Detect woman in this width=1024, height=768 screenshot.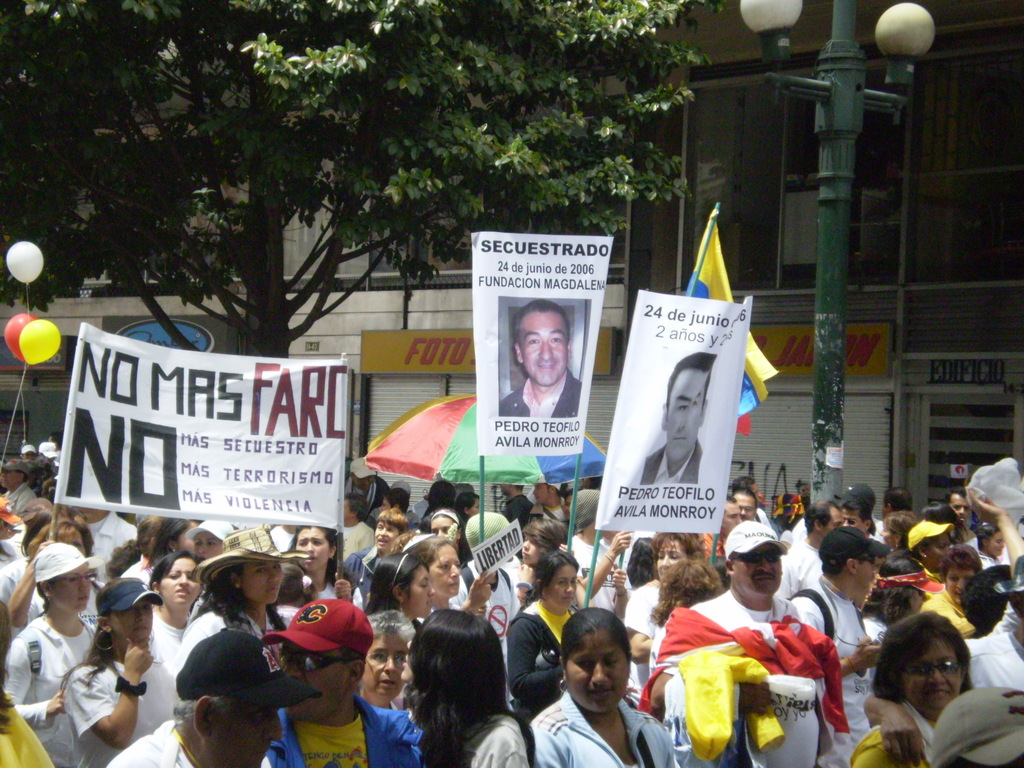
Detection: crop(362, 552, 436, 628).
